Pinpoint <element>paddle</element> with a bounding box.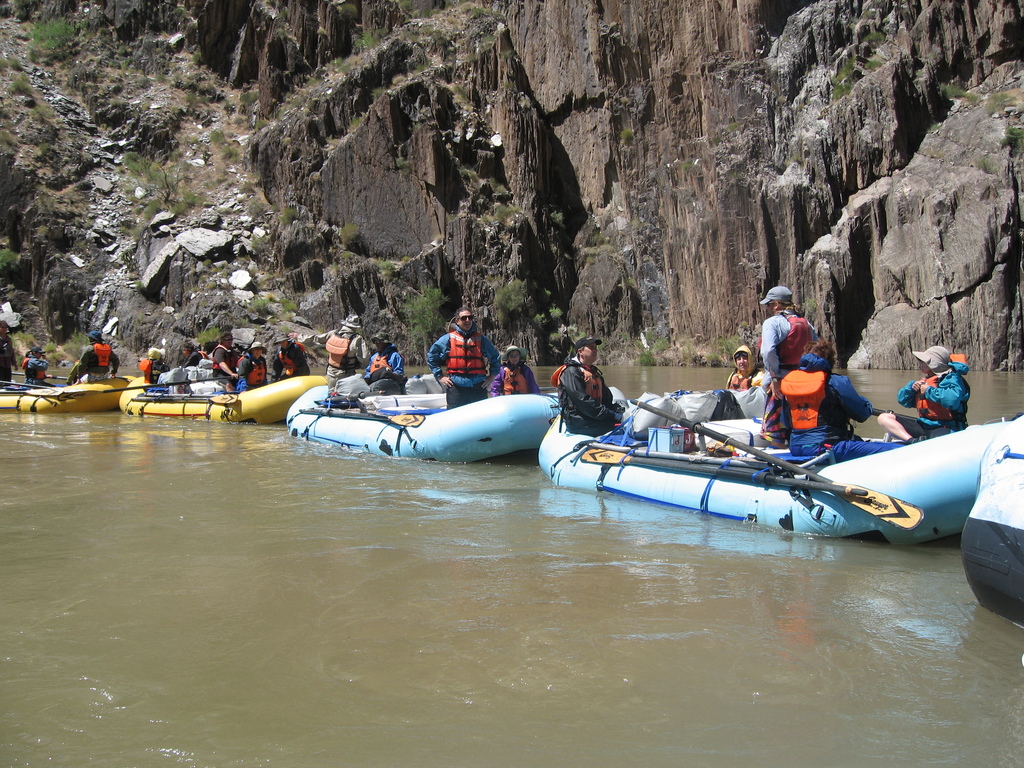
[0,365,229,397].
